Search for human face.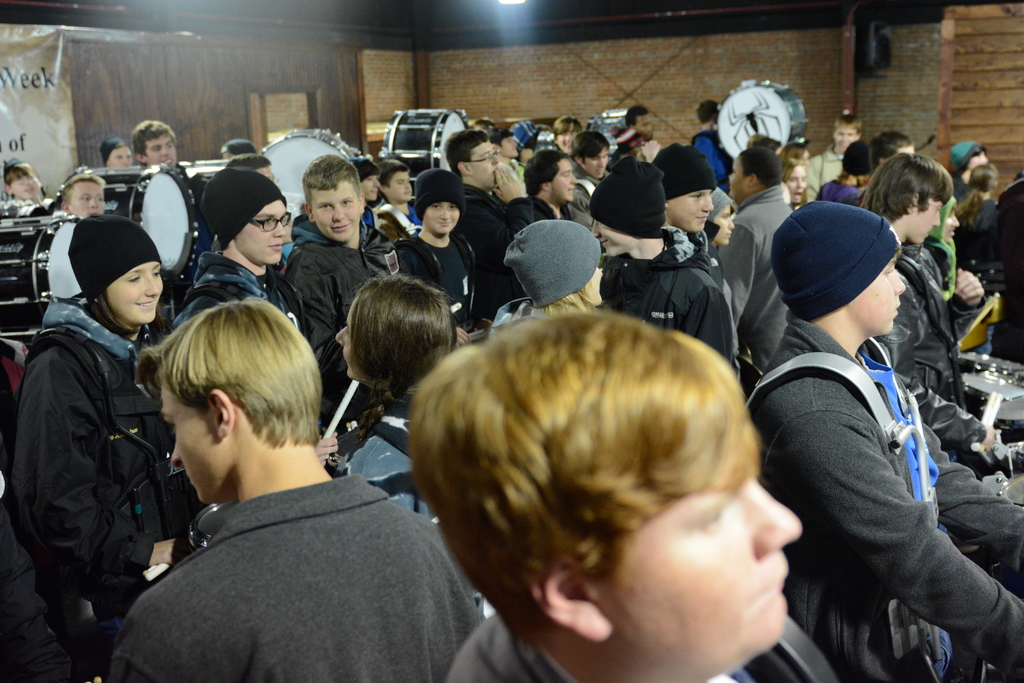
Found at BBox(666, 184, 714, 233).
